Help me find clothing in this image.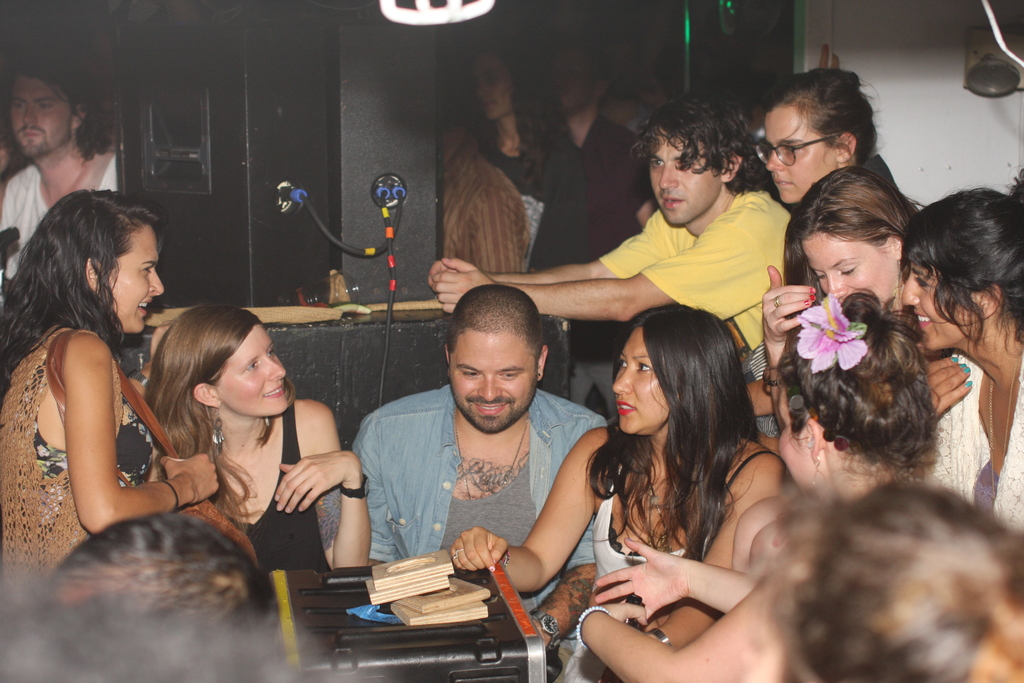
Found it: box(589, 456, 769, 599).
